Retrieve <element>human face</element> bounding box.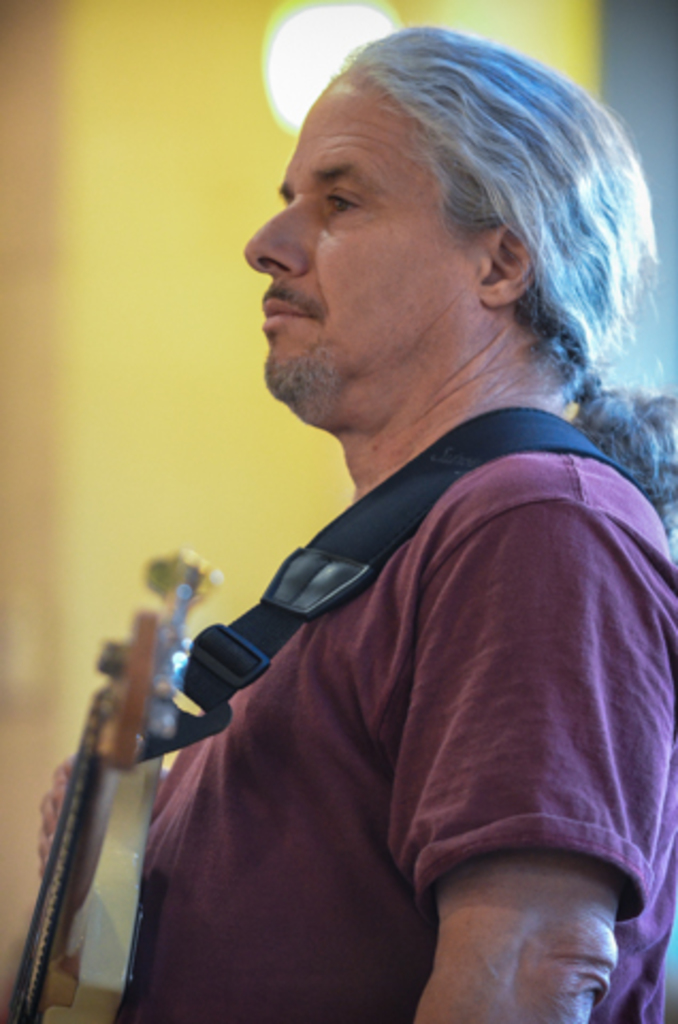
Bounding box: bbox=(245, 66, 499, 393).
